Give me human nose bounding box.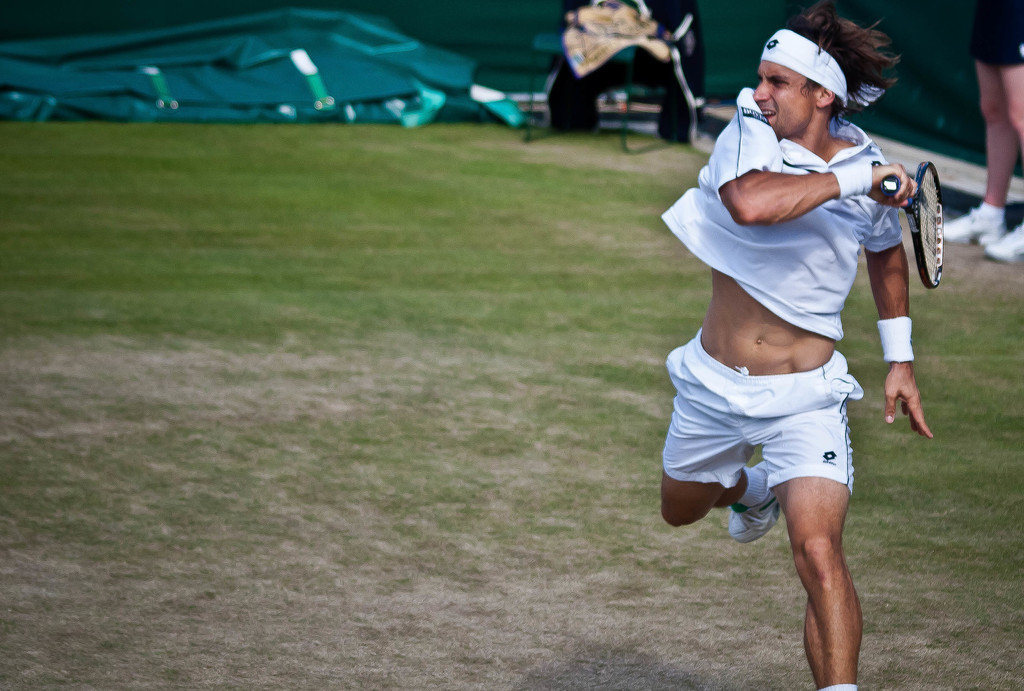
detection(753, 83, 768, 102).
